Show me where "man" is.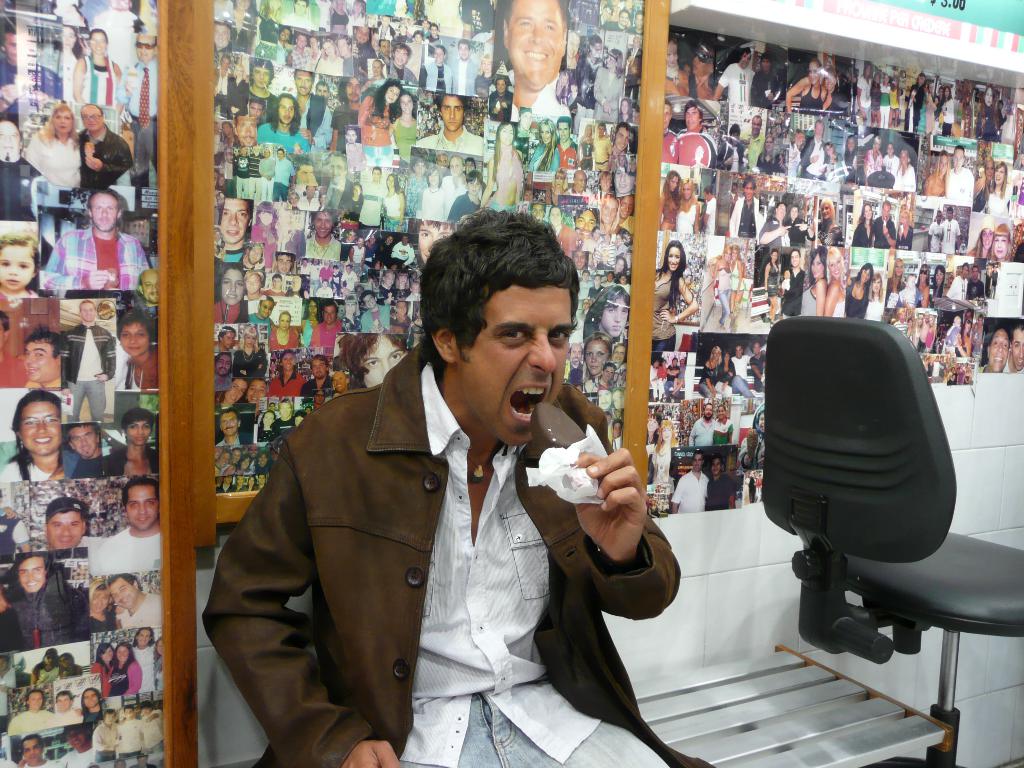
"man" is at {"x1": 27, "y1": 495, "x2": 95, "y2": 548}.
